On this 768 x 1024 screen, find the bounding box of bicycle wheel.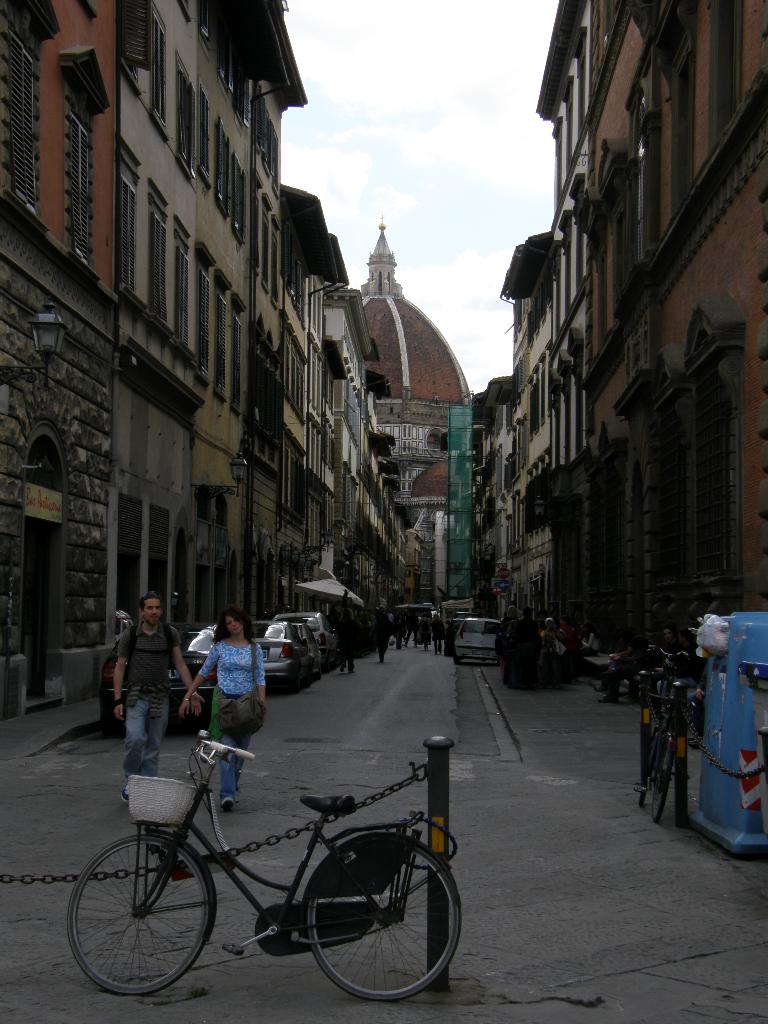
Bounding box: (left=639, top=724, right=658, bottom=810).
